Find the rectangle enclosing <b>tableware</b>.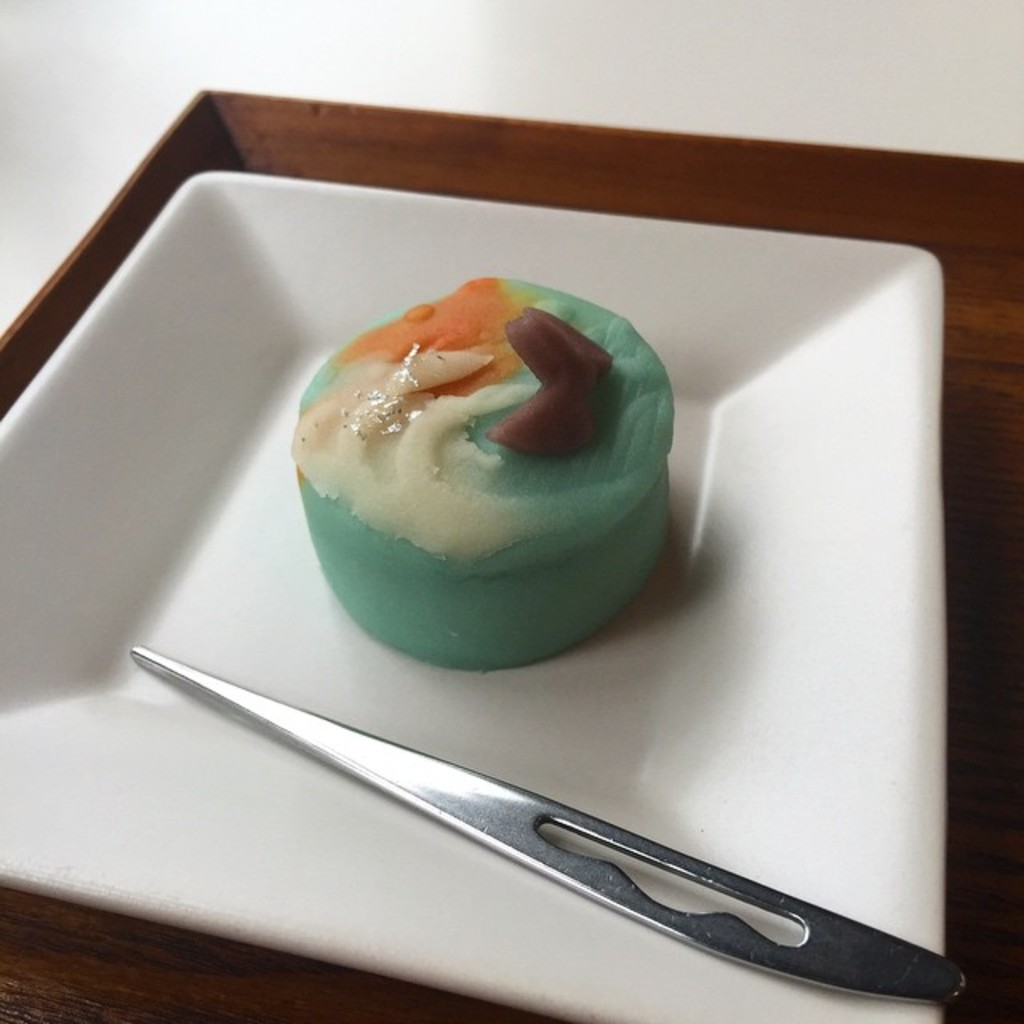
(left=0, top=170, right=952, bottom=1022).
